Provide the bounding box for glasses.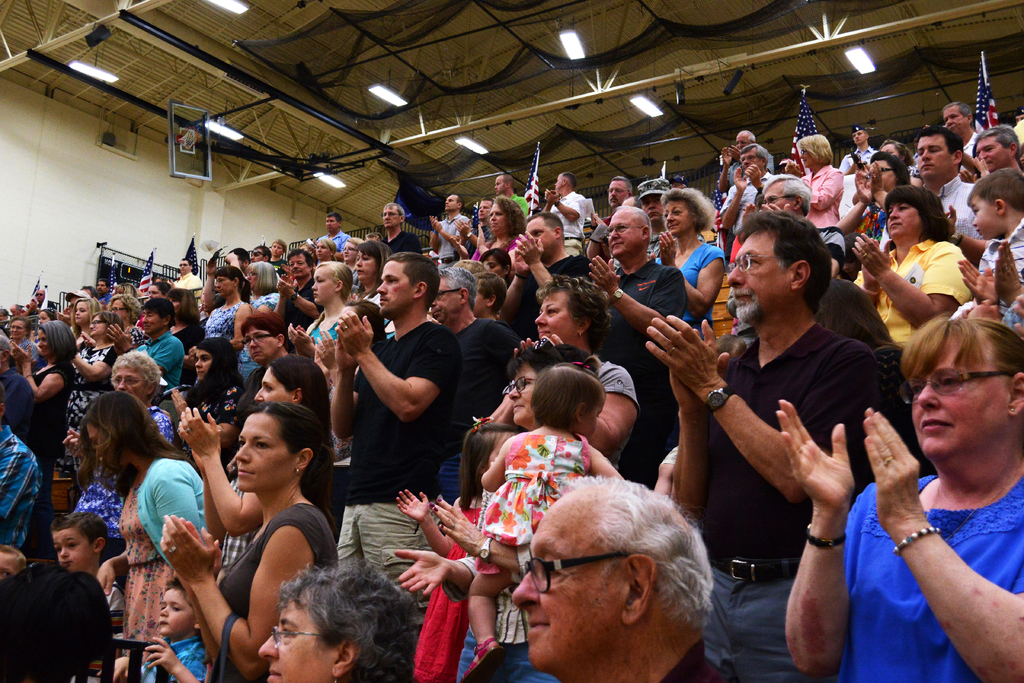
[866,166,897,178].
